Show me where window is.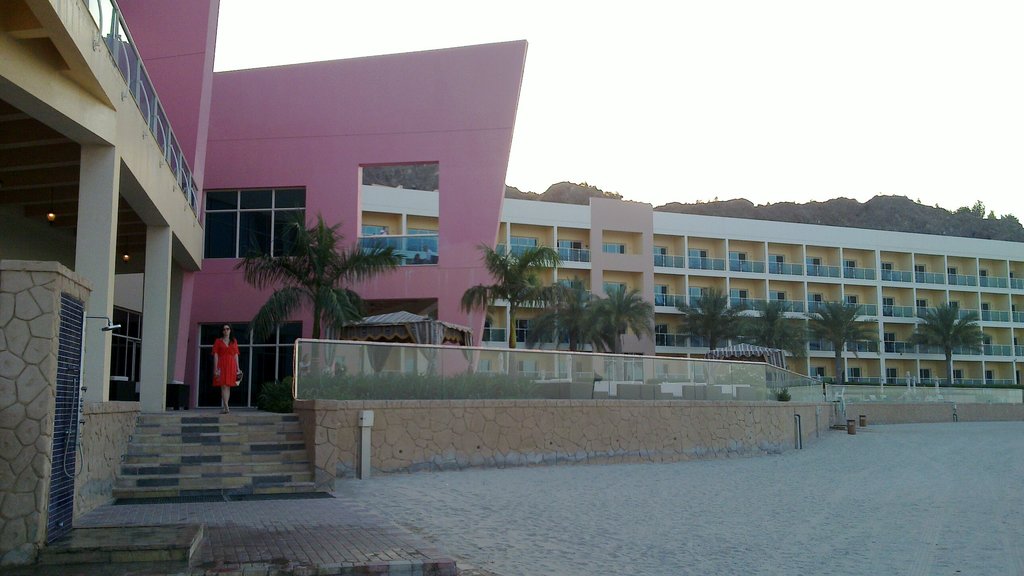
window is at [left=485, top=318, right=501, bottom=342].
